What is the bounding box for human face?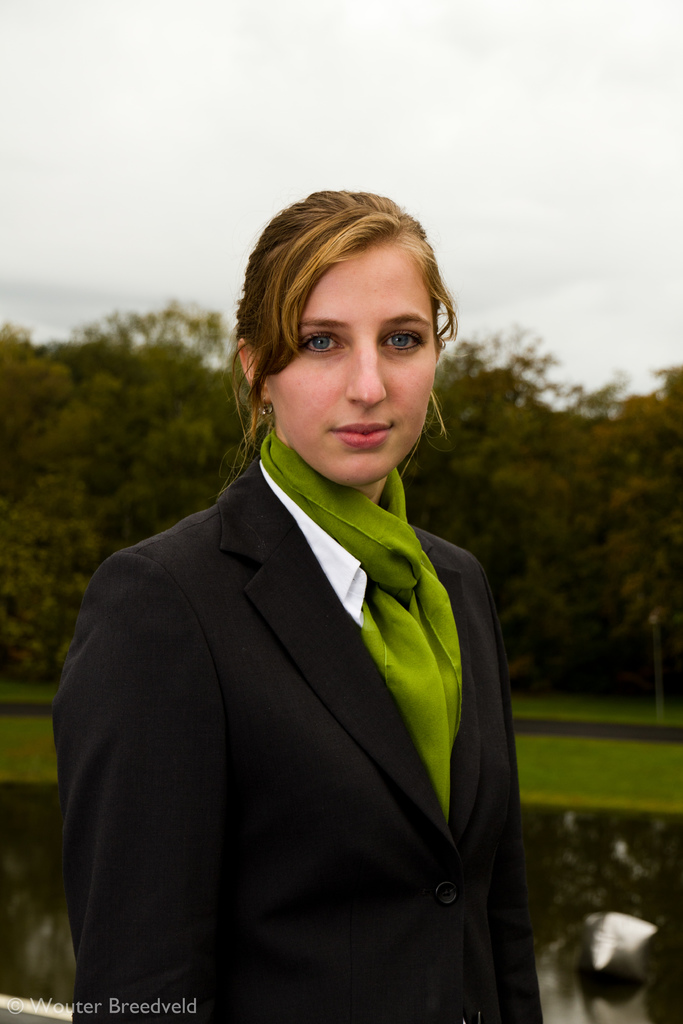
270,234,435,484.
